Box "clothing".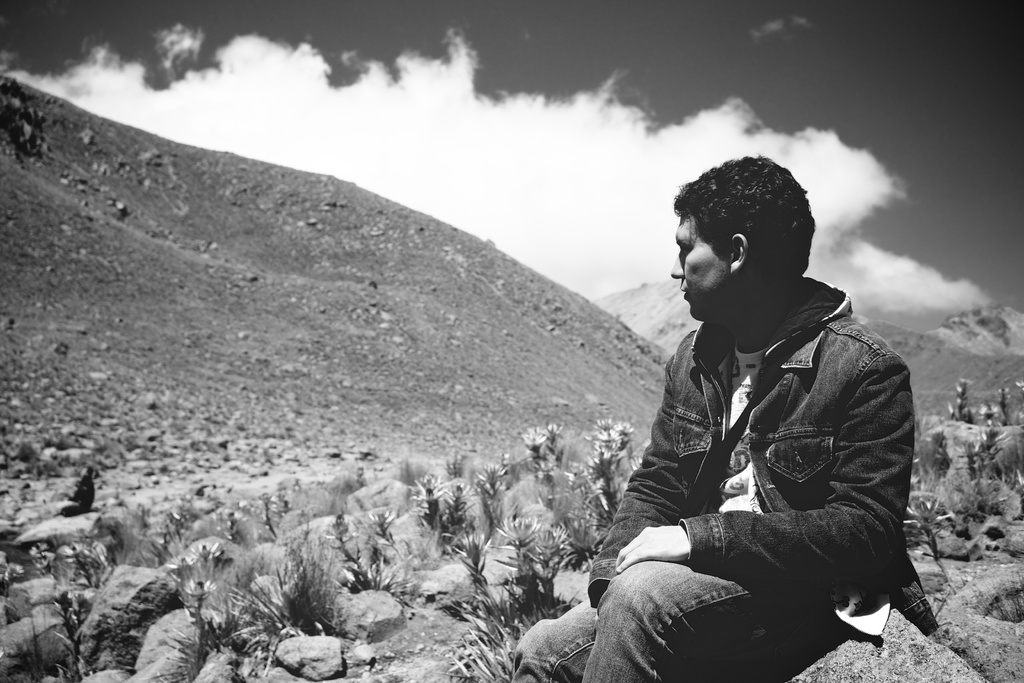
select_region(512, 188, 902, 655).
